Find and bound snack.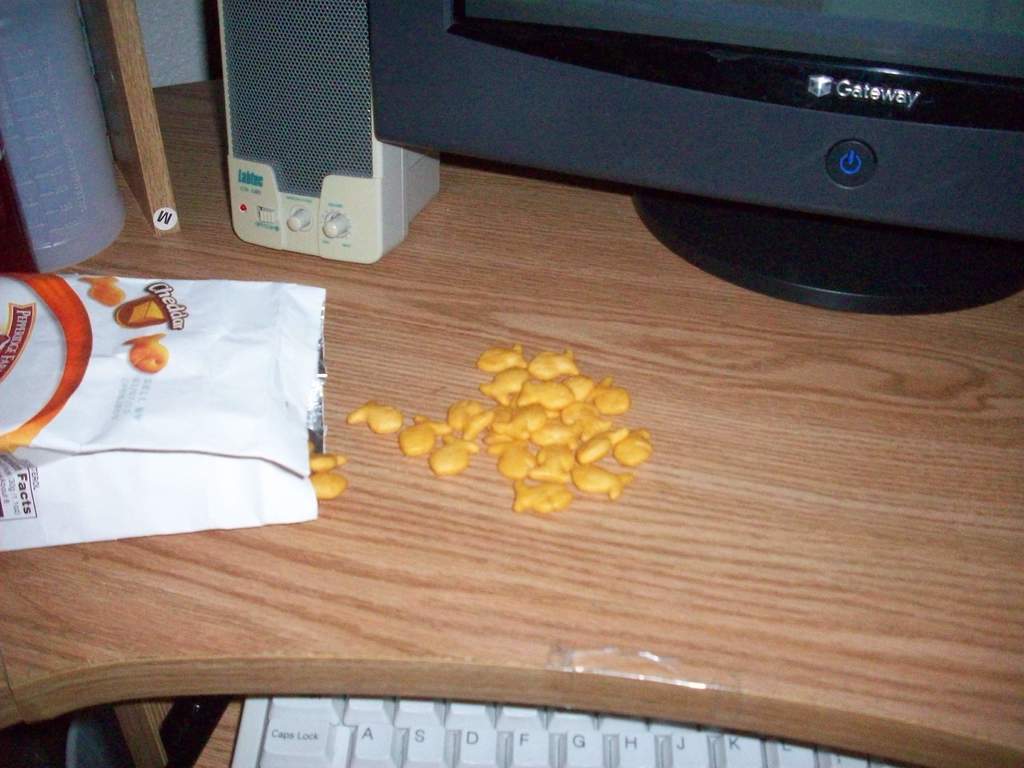
Bound: pyautogui.locateOnScreen(309, 457, 351, 500).
